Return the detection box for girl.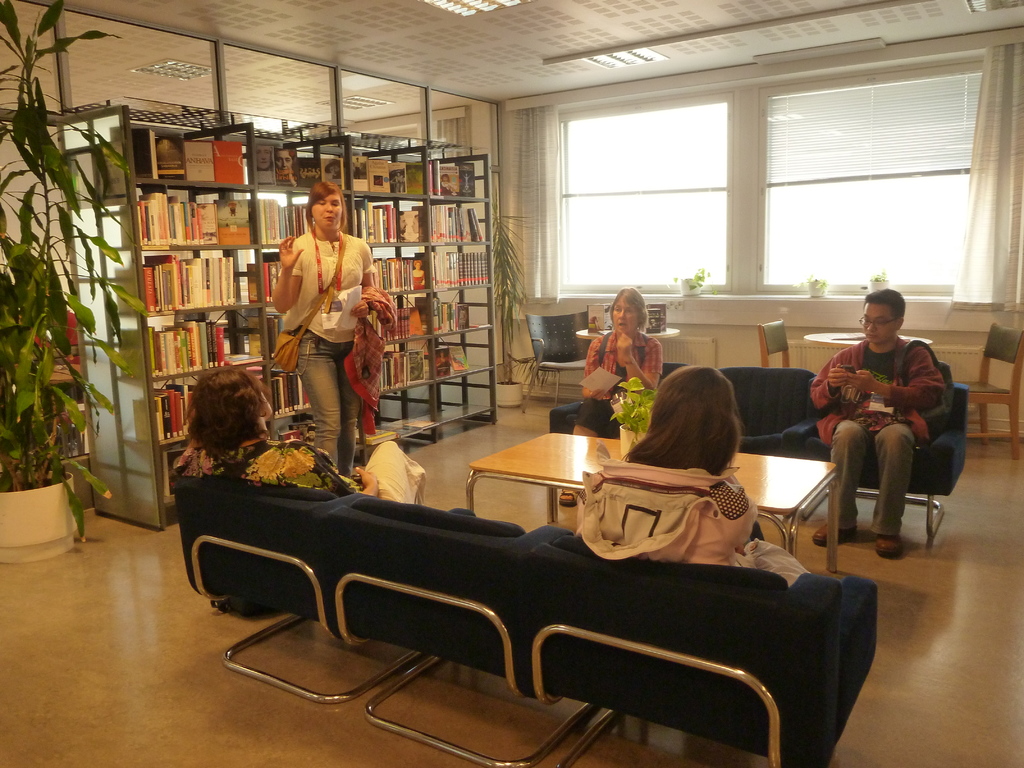
575:365:813:590.
